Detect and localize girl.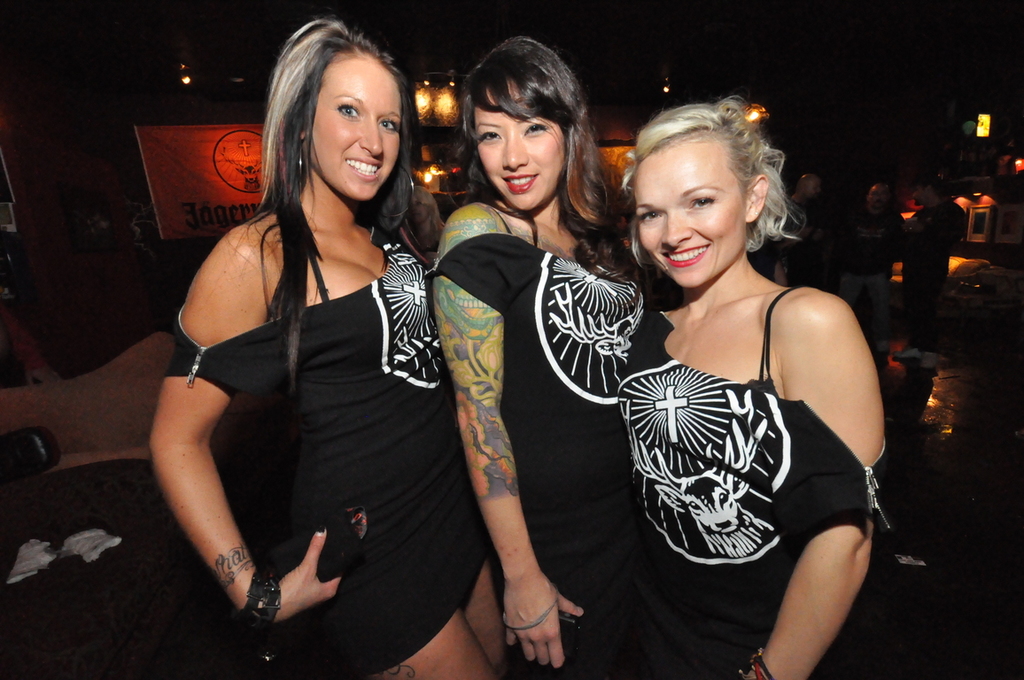
Localized at BBox(153, 20, 504, 679).
